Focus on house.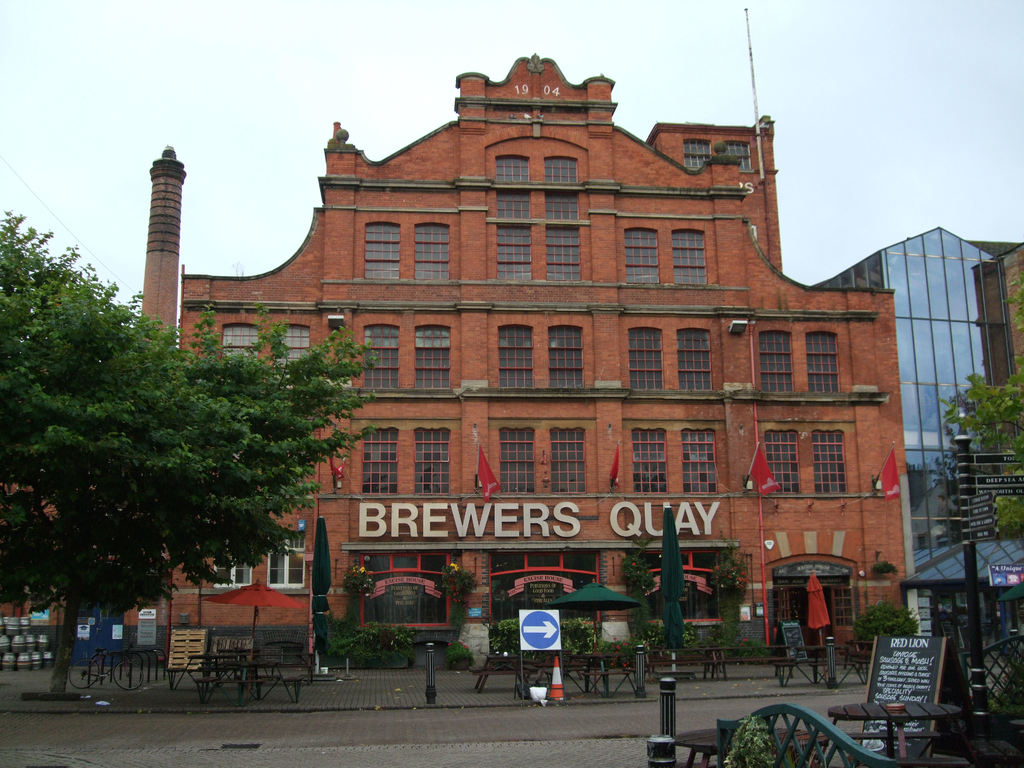
Focused at locate(804, 220, 1023, 636).
